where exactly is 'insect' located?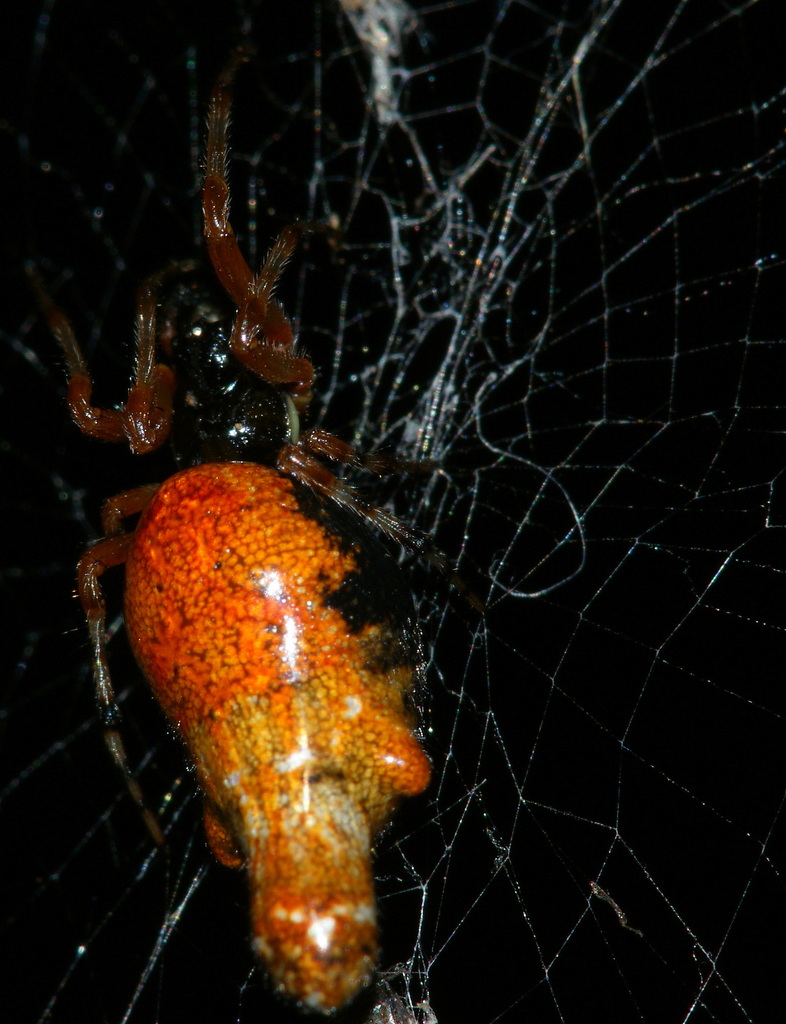
Its bounding box is bbox=[124, 459, 429, 1017].
